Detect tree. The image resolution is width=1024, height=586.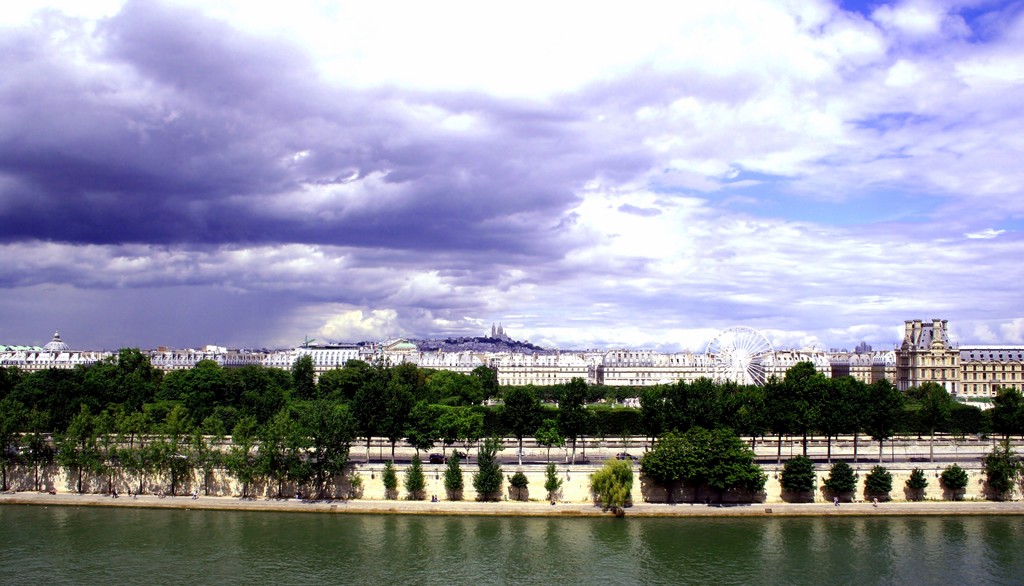
<box>374,455,401,502</box>.
